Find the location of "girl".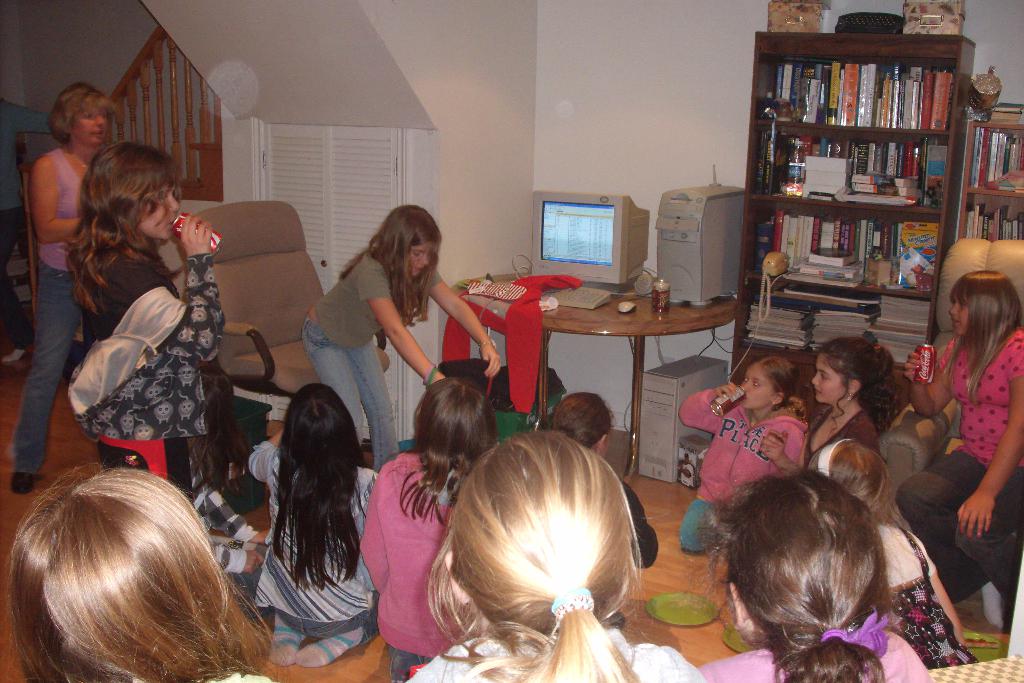
Location: Rect(354, 383, 500, 682).
